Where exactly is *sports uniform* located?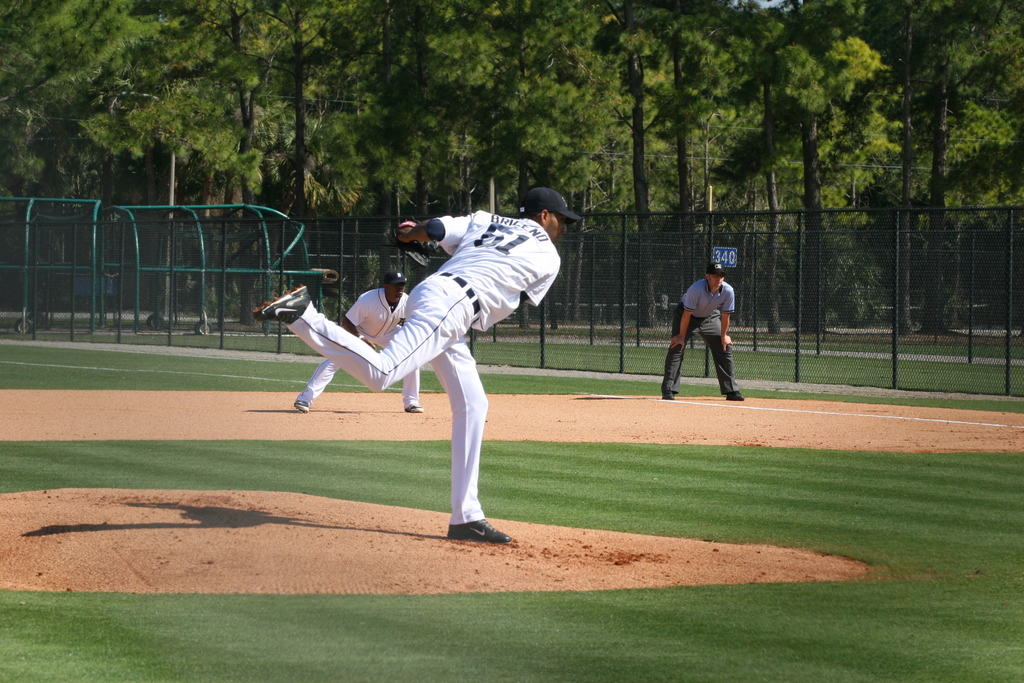
Its bounding box is x1=662 y1=264 x2=740 y2=391.
